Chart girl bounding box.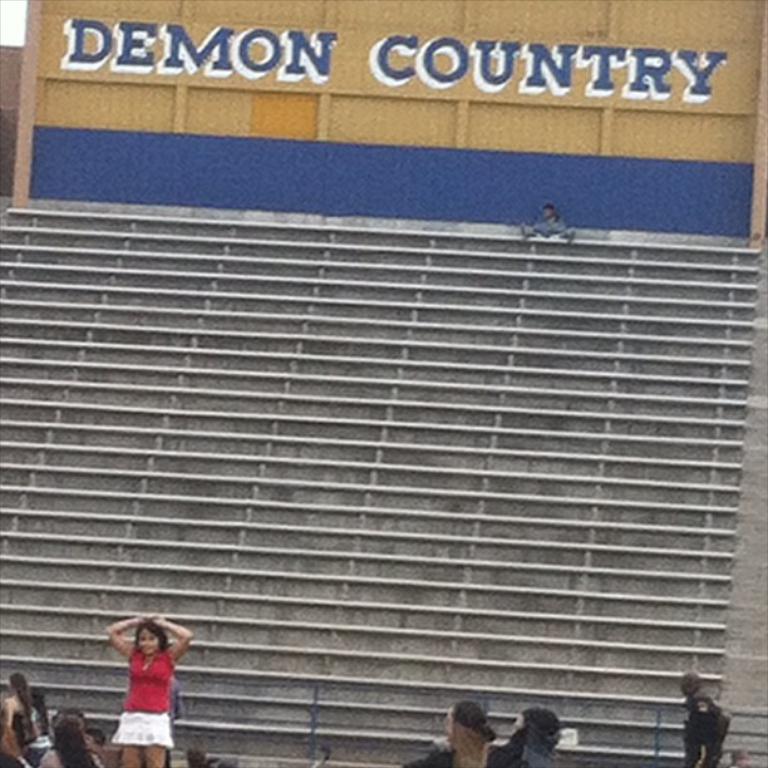
Charted: <region>103, 612, 192, 767</region>.
